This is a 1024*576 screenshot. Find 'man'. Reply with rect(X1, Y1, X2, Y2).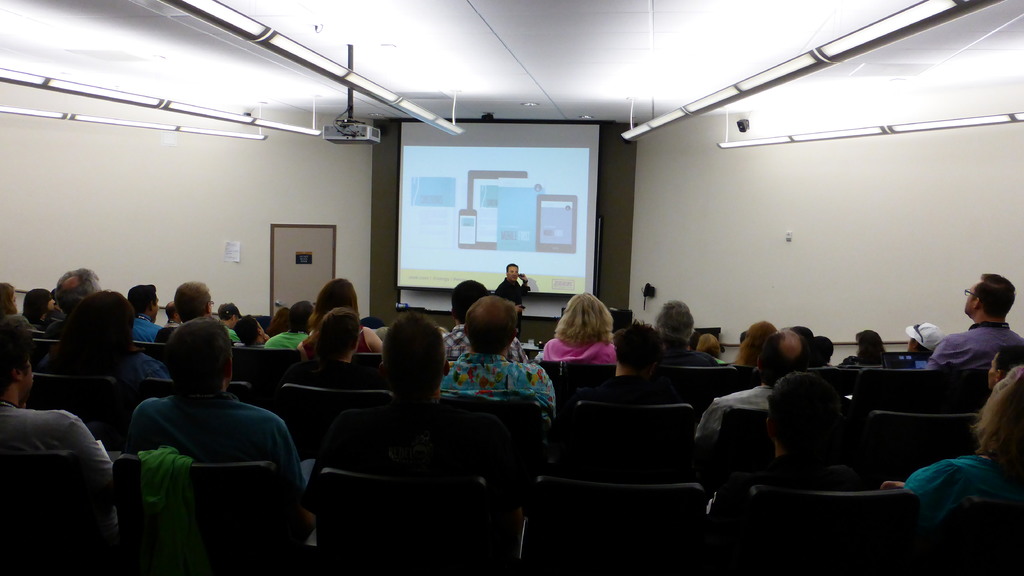
rect(492, 261, 532, 336).
